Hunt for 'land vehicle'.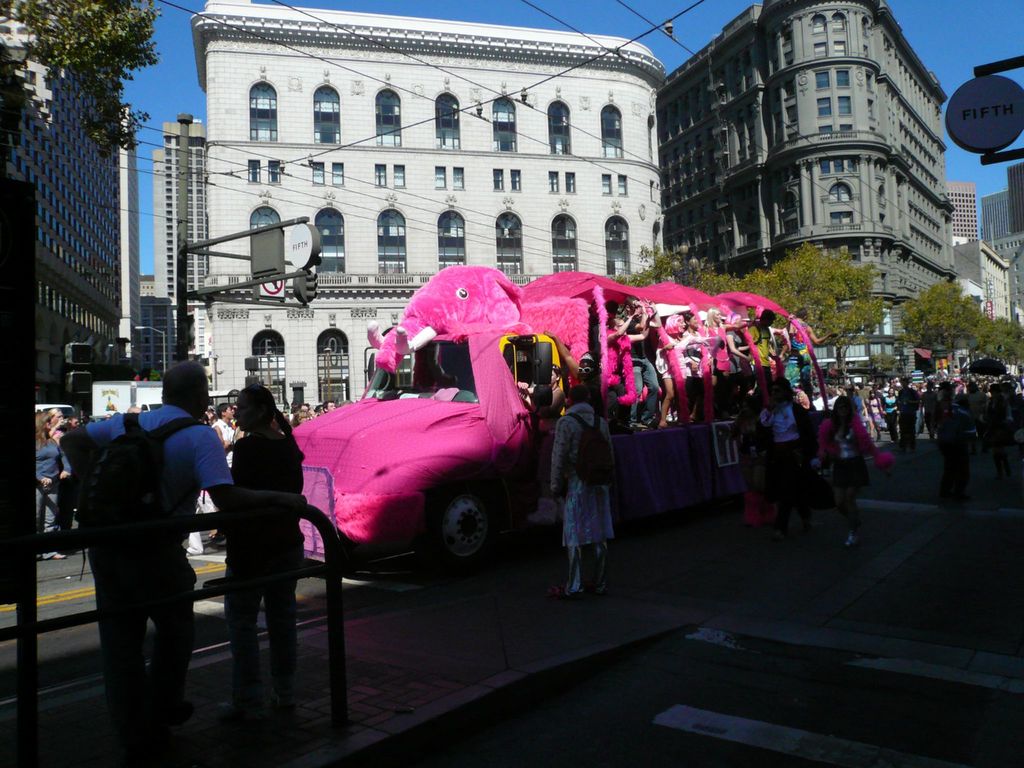
Hunted down at <region>265, 251, 886, 602</region>.
